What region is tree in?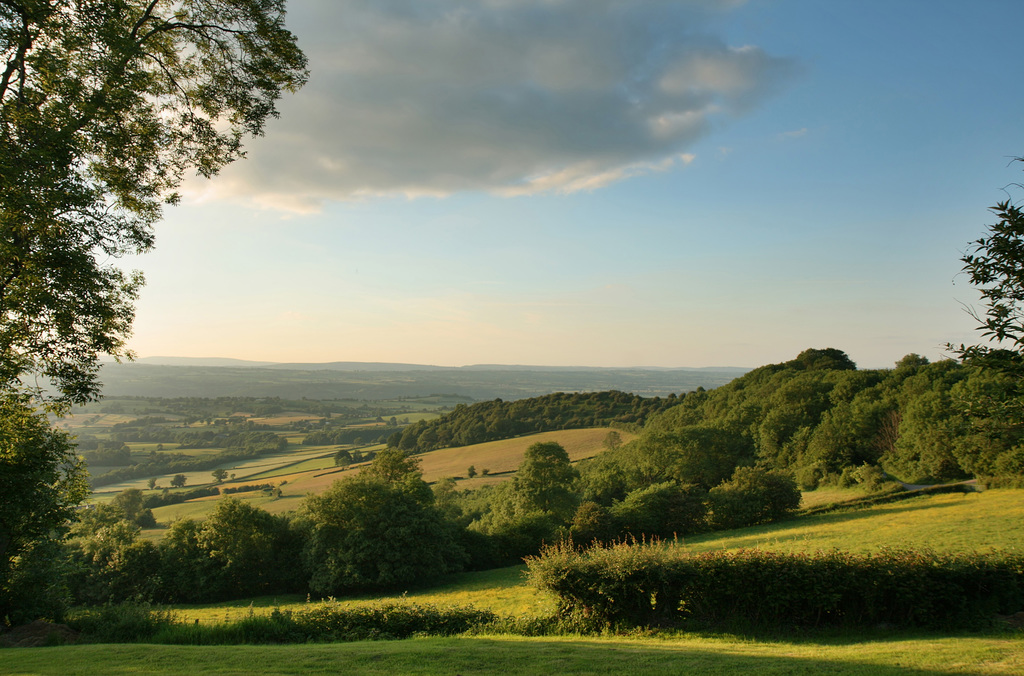
(left=168, top=474, right=188, bottom=486).
